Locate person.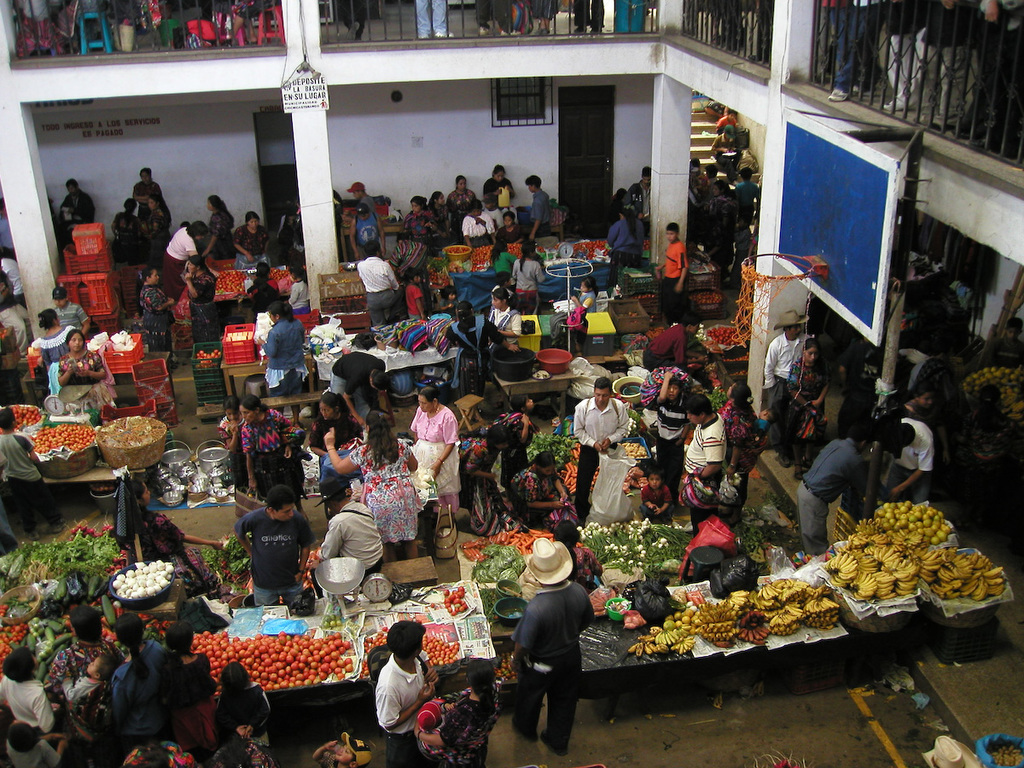
Bounding box: box(446, 173, 475, 238).
